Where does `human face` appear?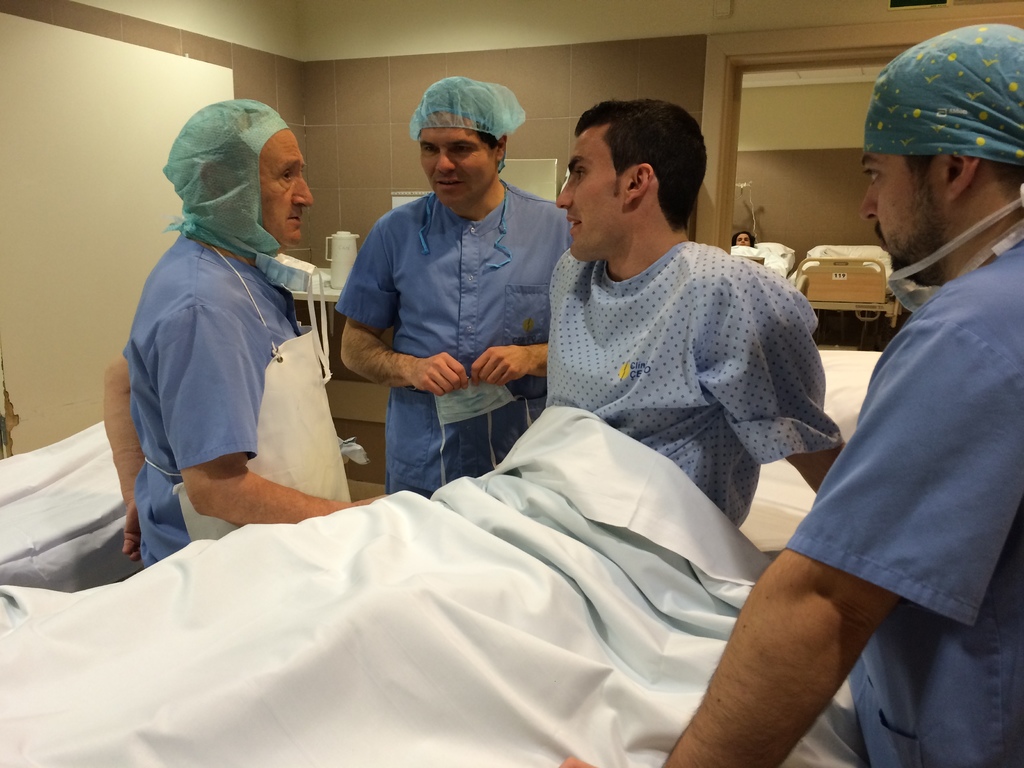
Appears at 861,151,946,286.
